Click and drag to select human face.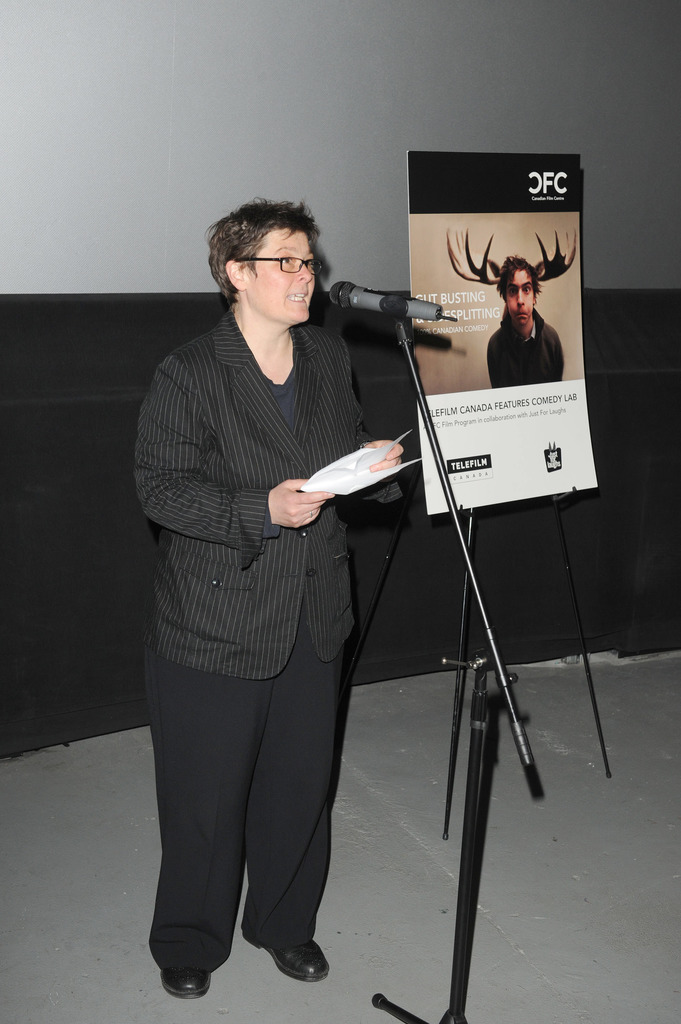
Selection: [248,232,312,324].
